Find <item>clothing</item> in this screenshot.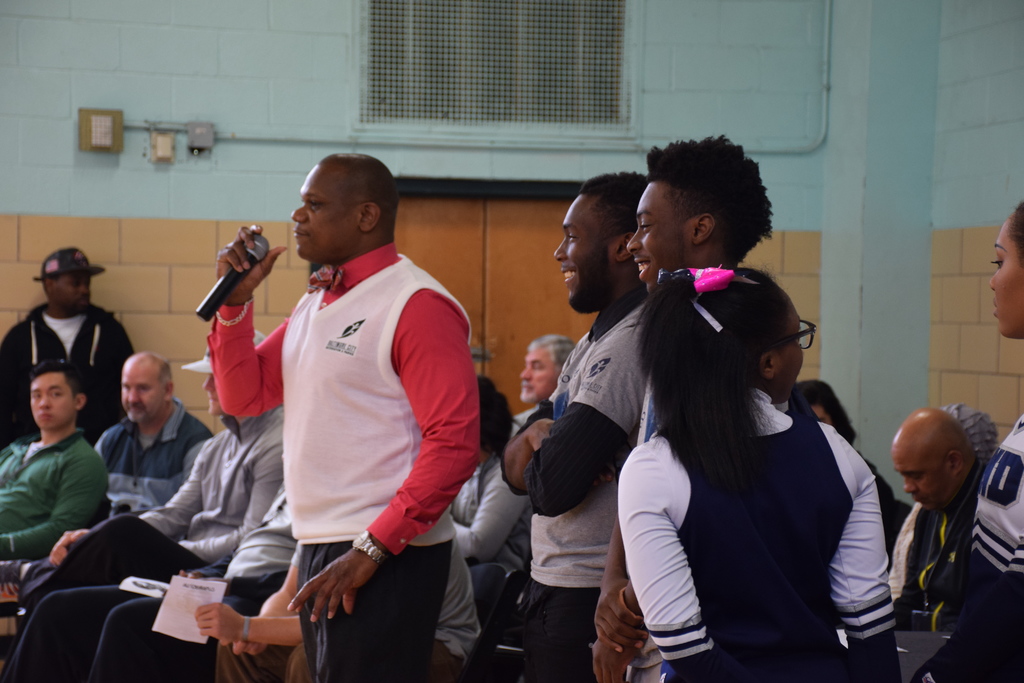
The bounding box for <item>clothing</item> is 571:260:914:682.
